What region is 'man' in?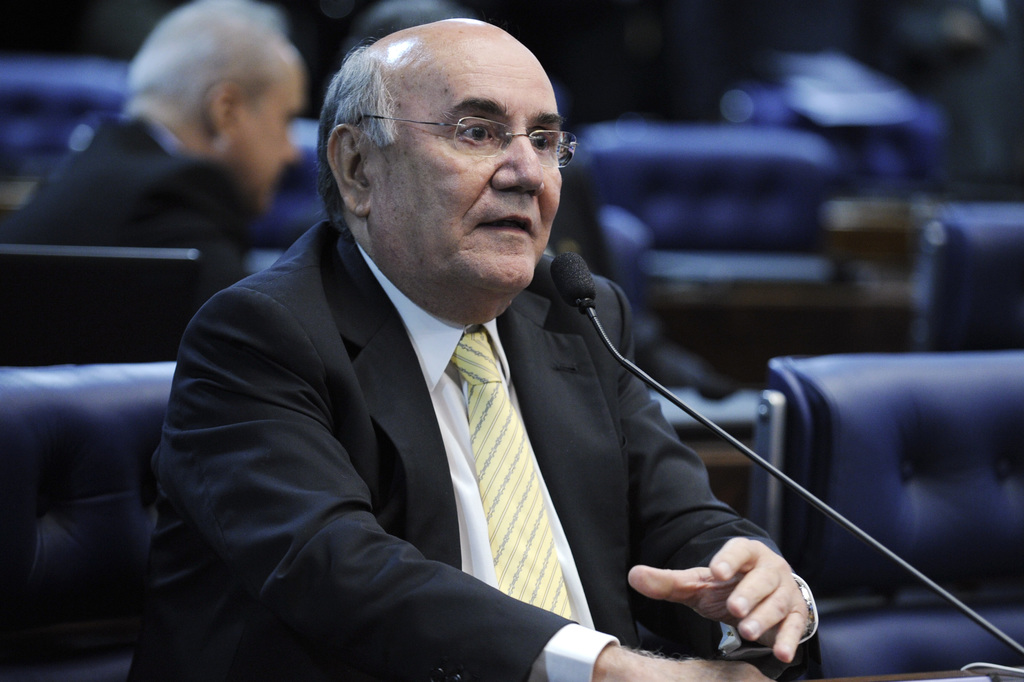
0,0,317,369.
